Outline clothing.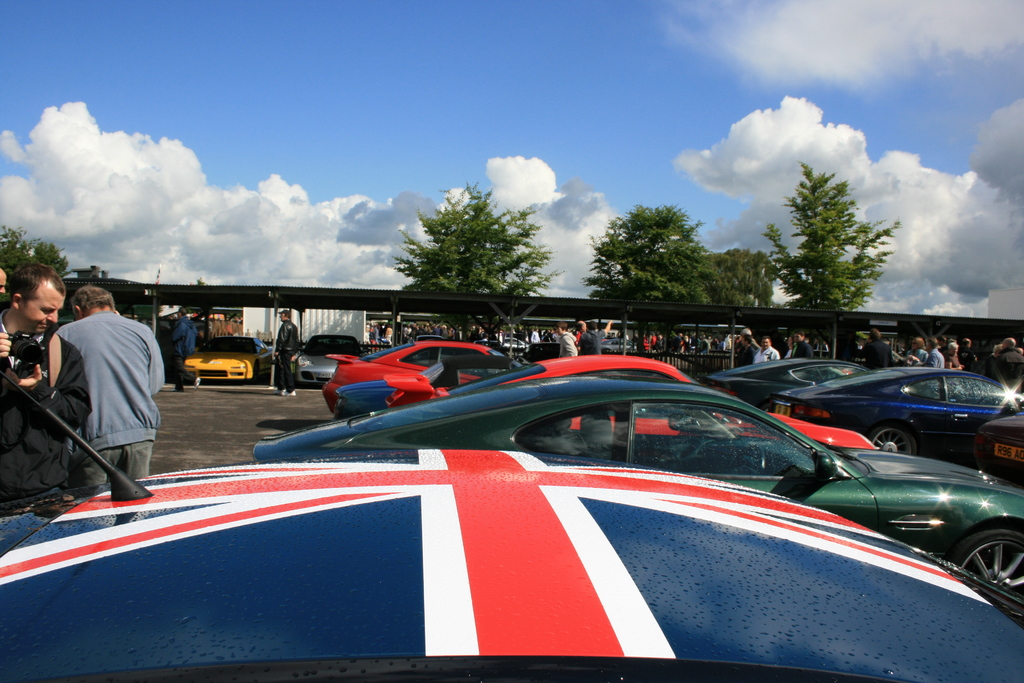
Outline: crop(275, 319, 300, 391).
